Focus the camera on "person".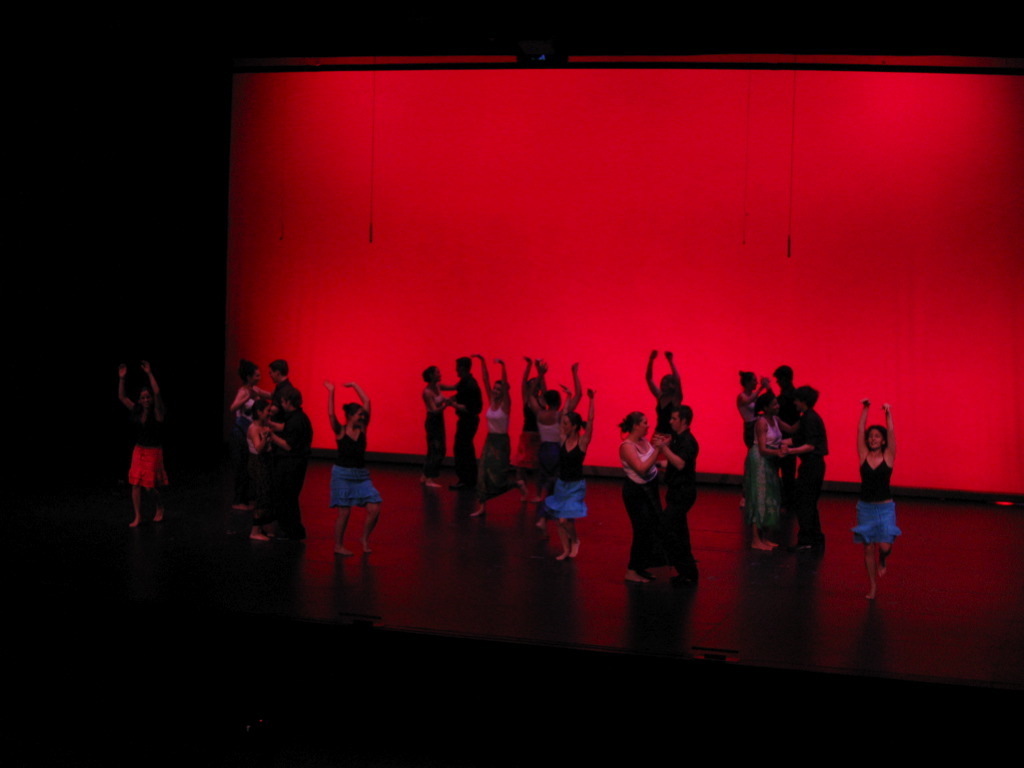
Focus region: <box>326,376,386,558</box>.
